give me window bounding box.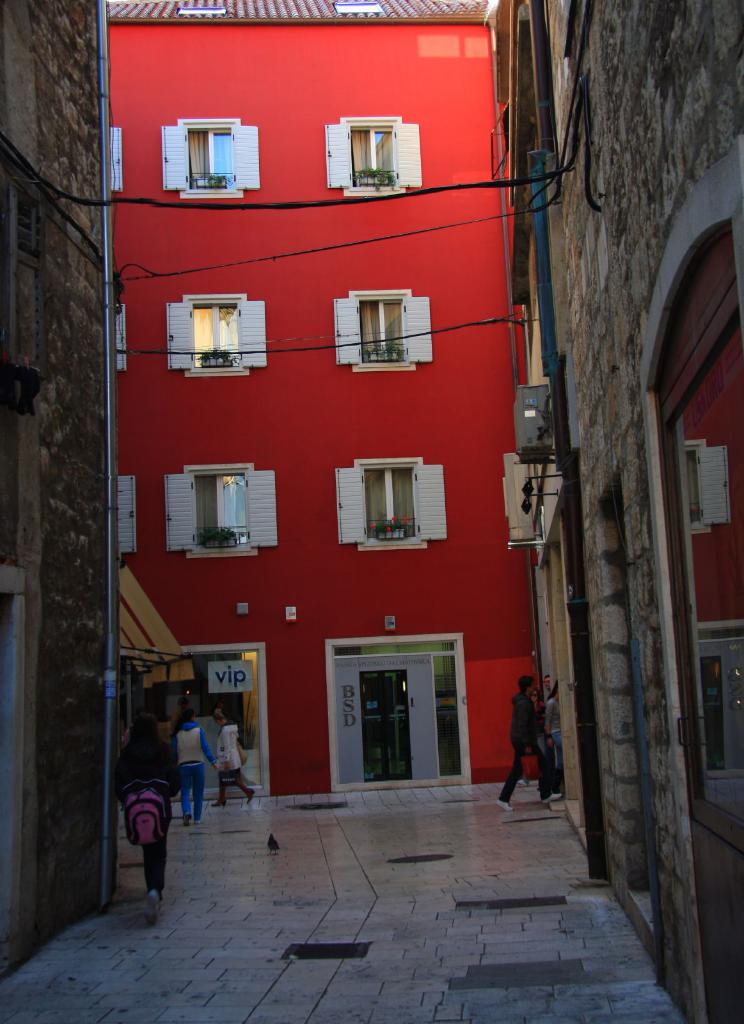
bbox=(180, 294, 253, 380).
